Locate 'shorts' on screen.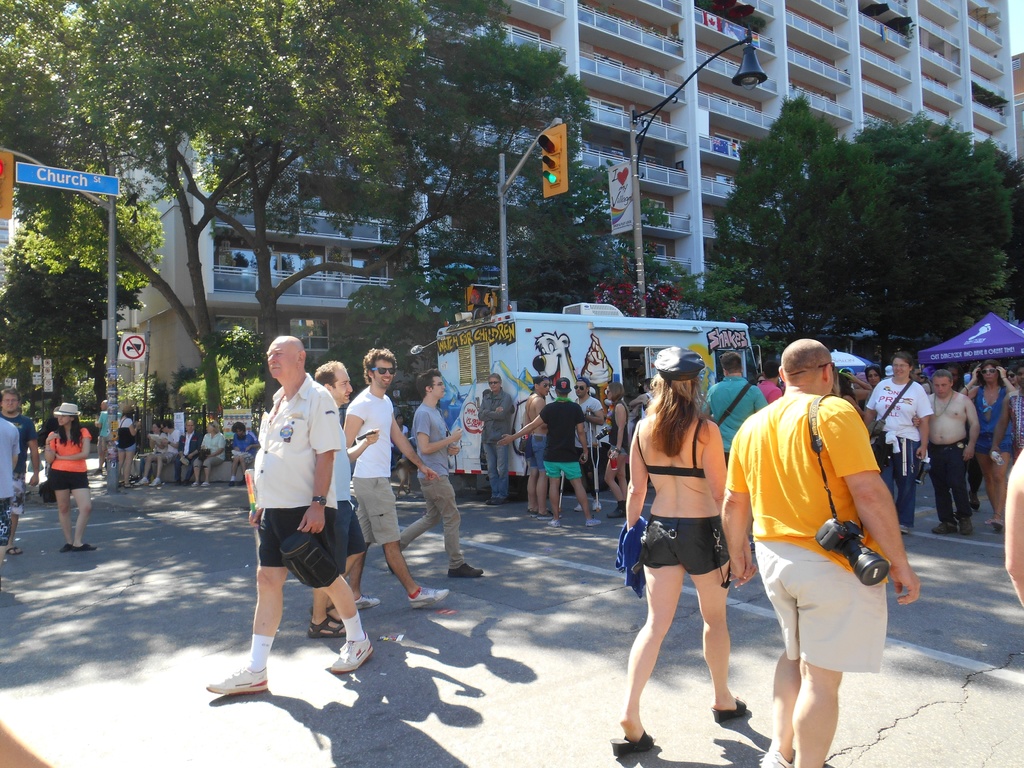
On screen at <bbox>156, 451, 177, 462</bbox>.
